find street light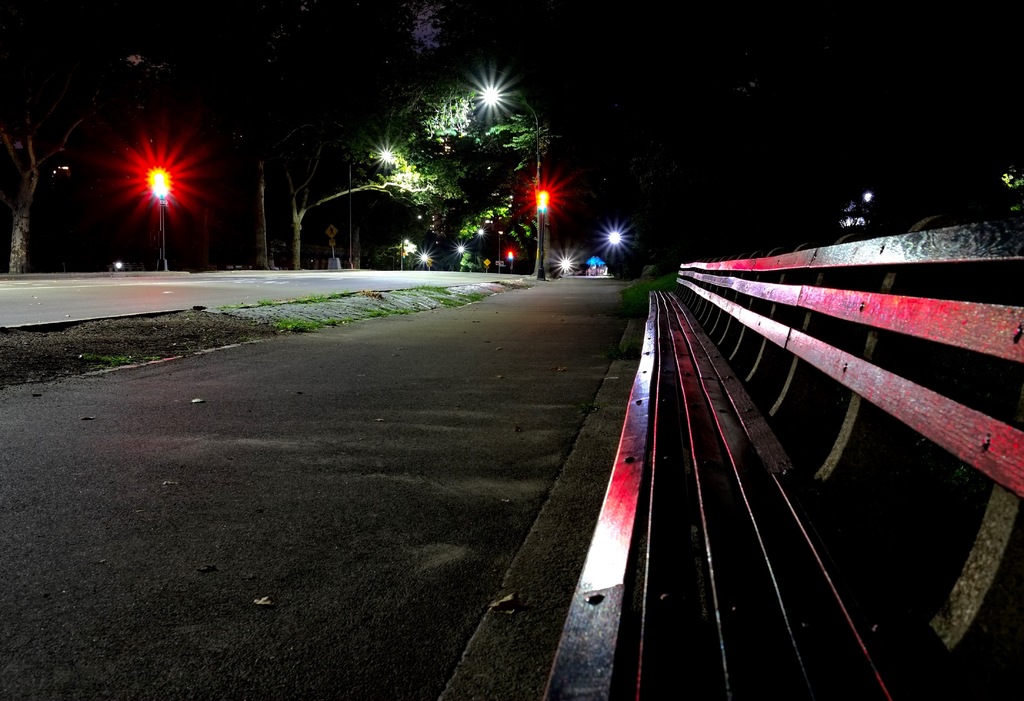
[478,75,545,269]
